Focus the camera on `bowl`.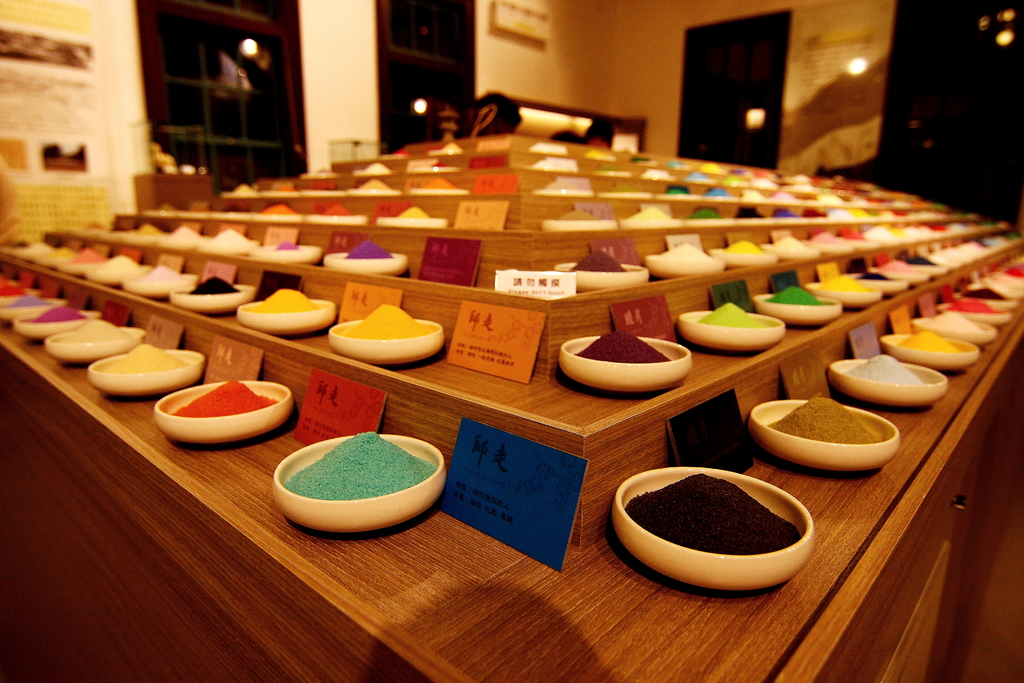
Focus region: 524 167 579 172.
